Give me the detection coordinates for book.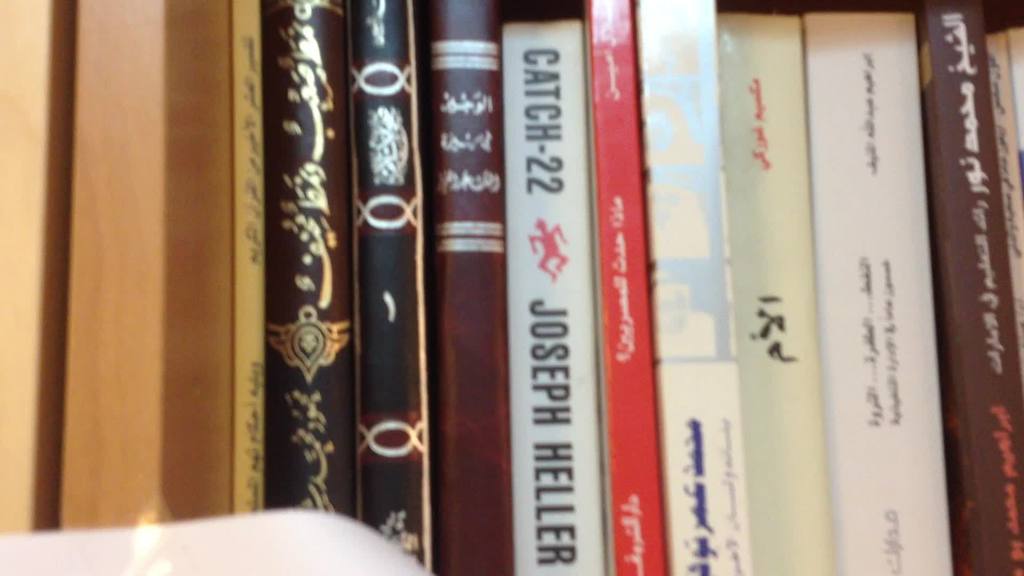
[x1=581, y1=0, x2=676, y2=575].
